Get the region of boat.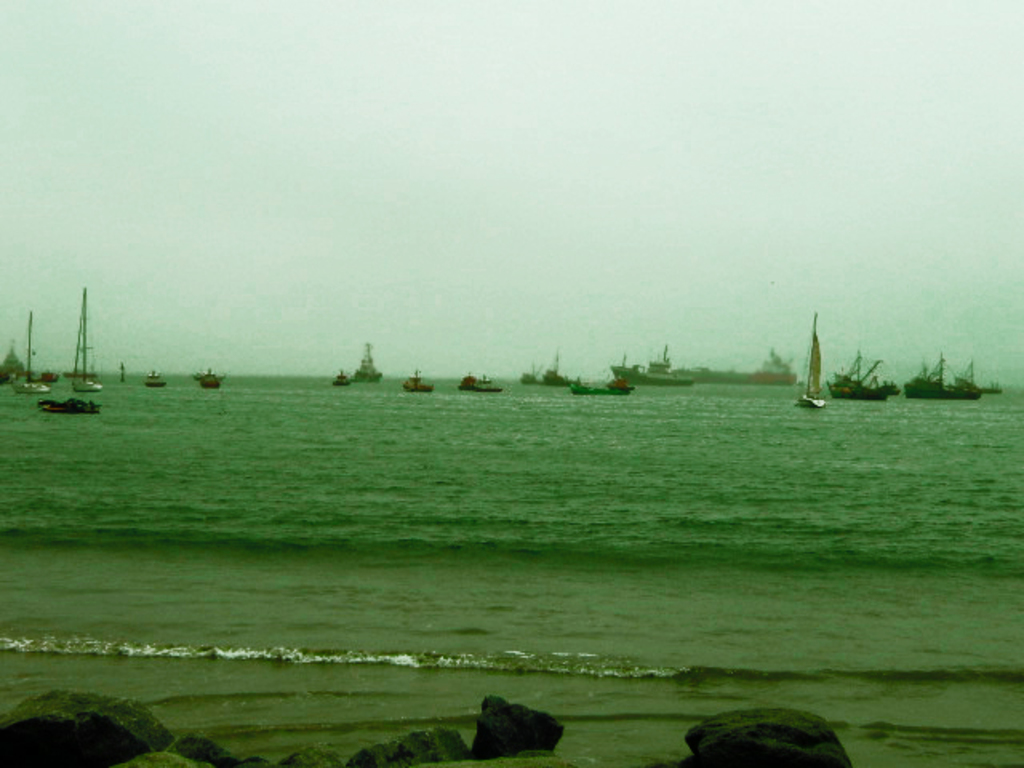
BBox(610, 365, 642, 379).
